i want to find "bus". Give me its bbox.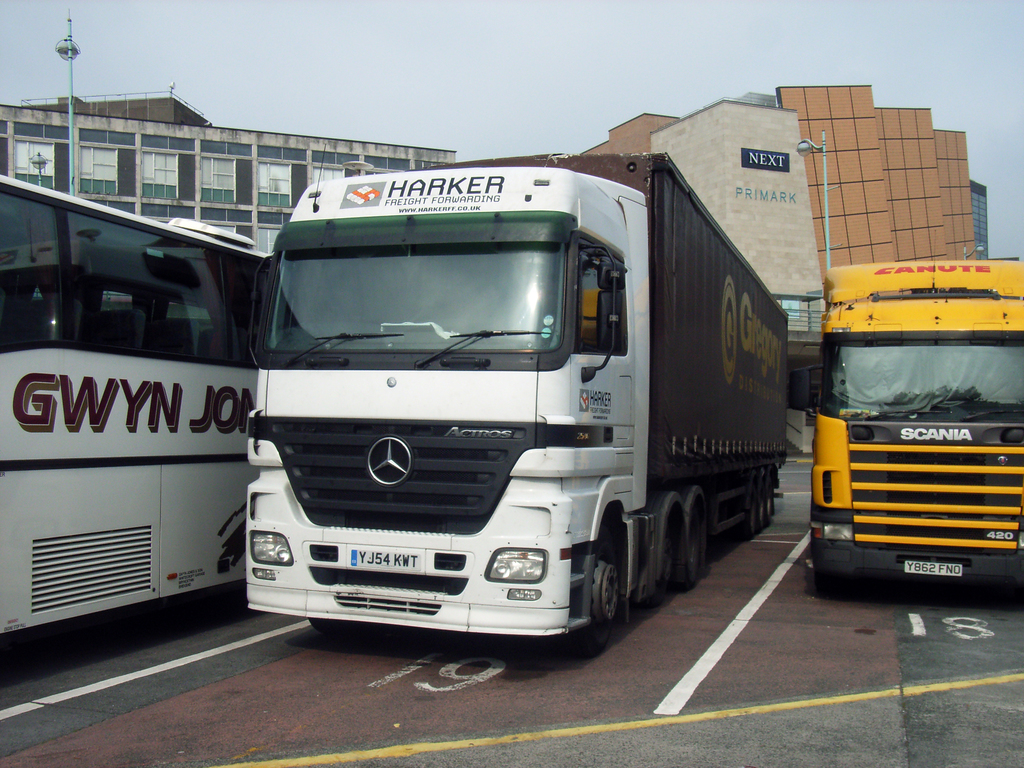
0/170/275/634.
